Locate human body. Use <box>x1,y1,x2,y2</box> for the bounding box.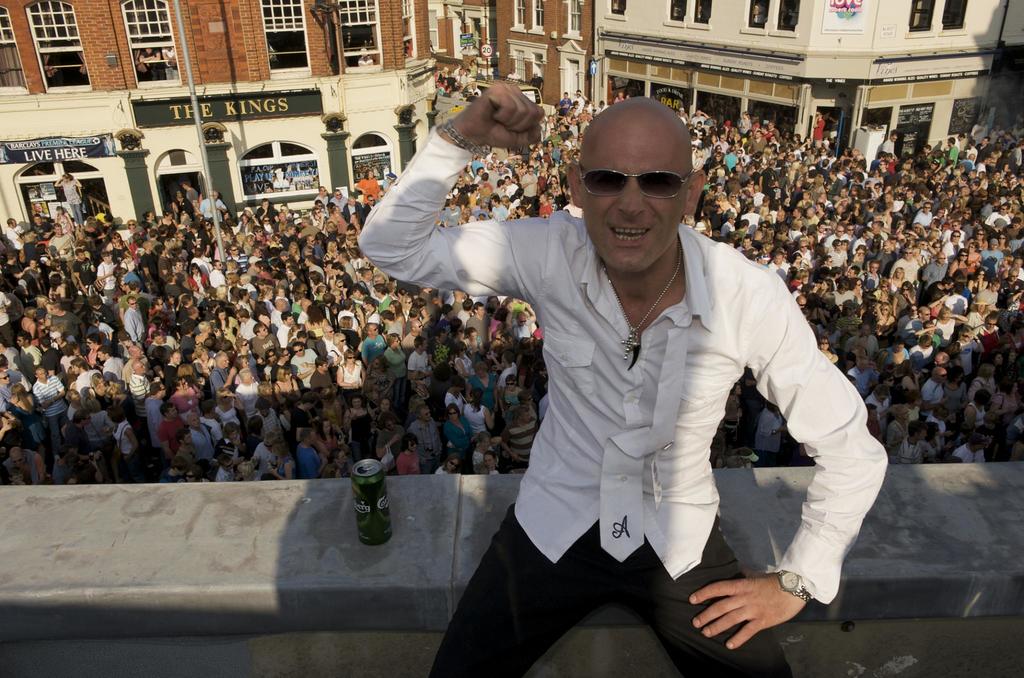
<box>796,266,811,282</box>.
